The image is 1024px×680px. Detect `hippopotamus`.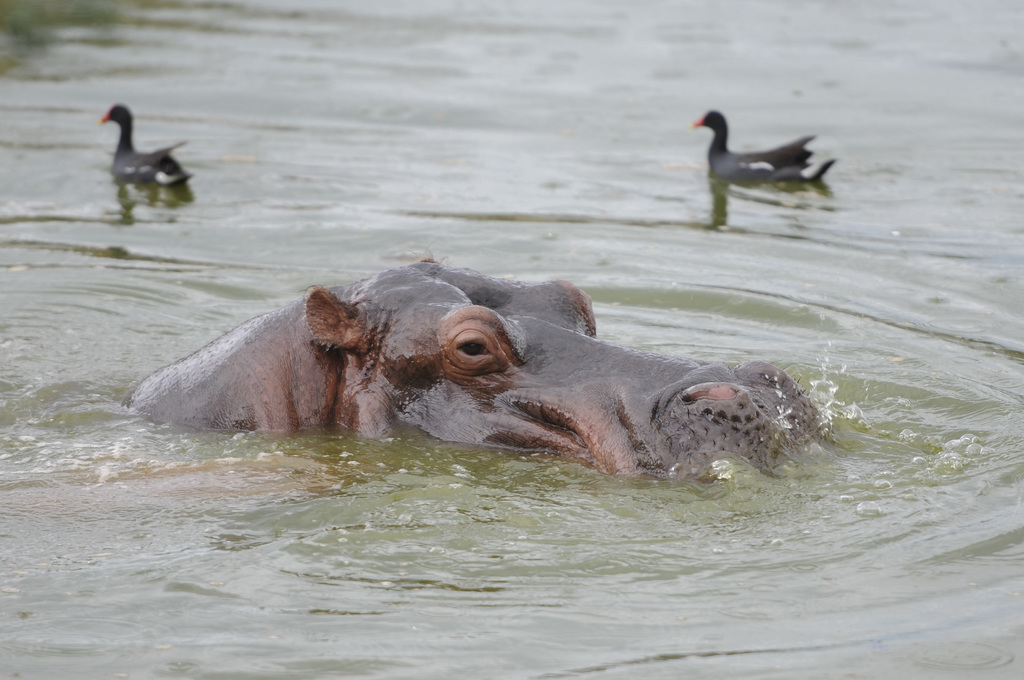
Detection: l=123, t=248, r=819, b=483.
